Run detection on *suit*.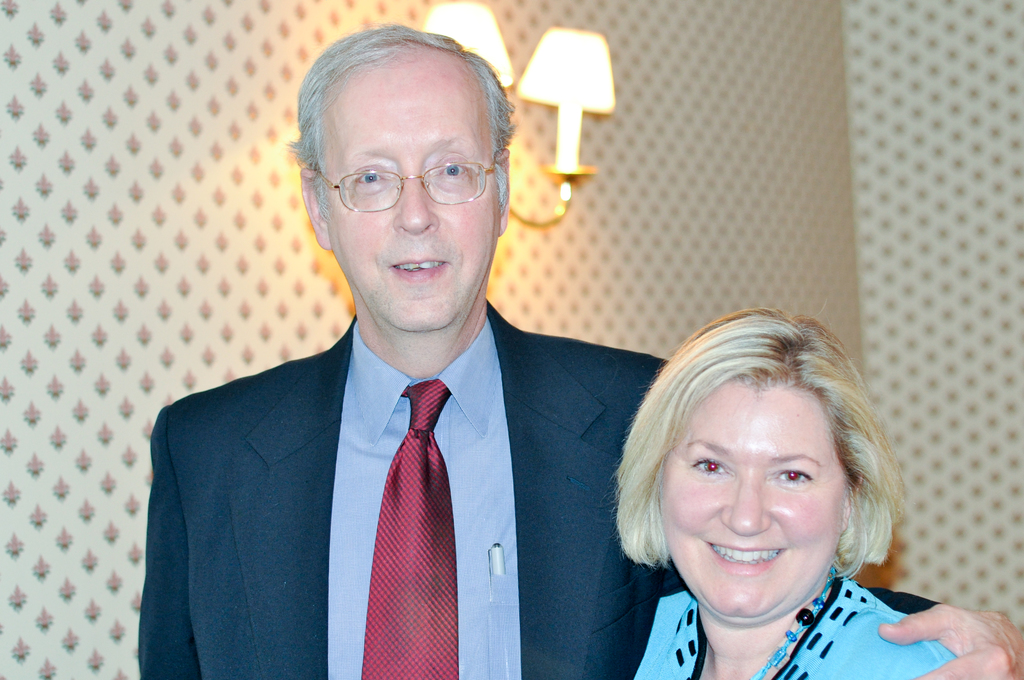
Result: [148, 271, 664, 668].
